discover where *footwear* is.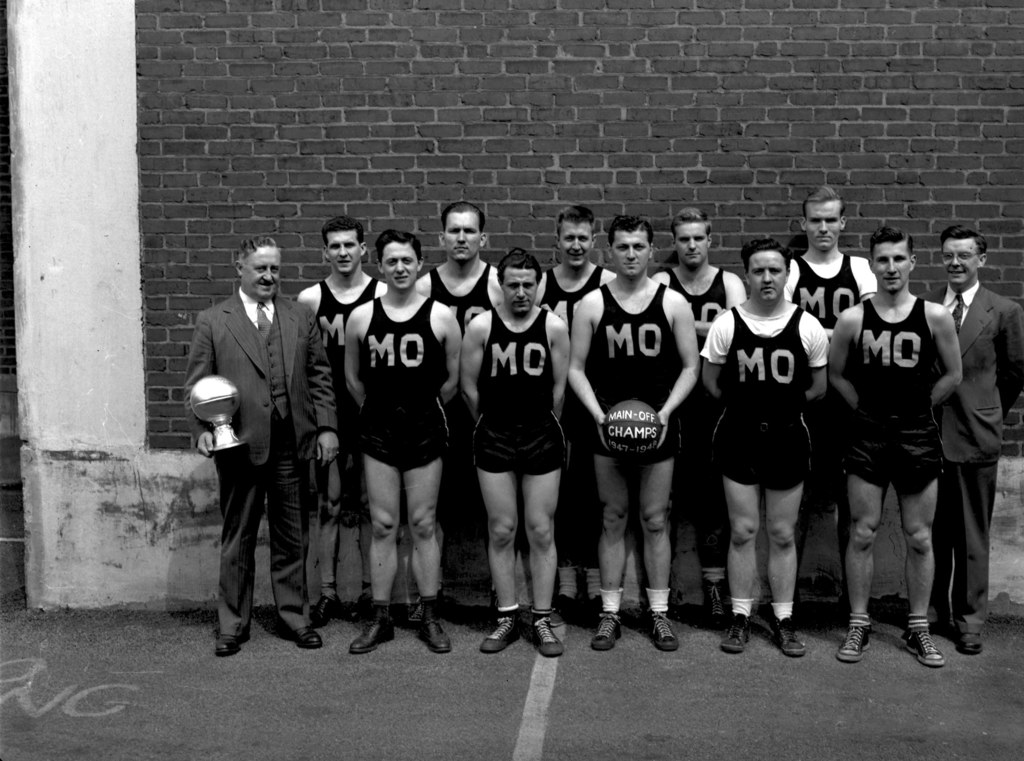
Discovered at BBox(723, 621, 752, 653).
